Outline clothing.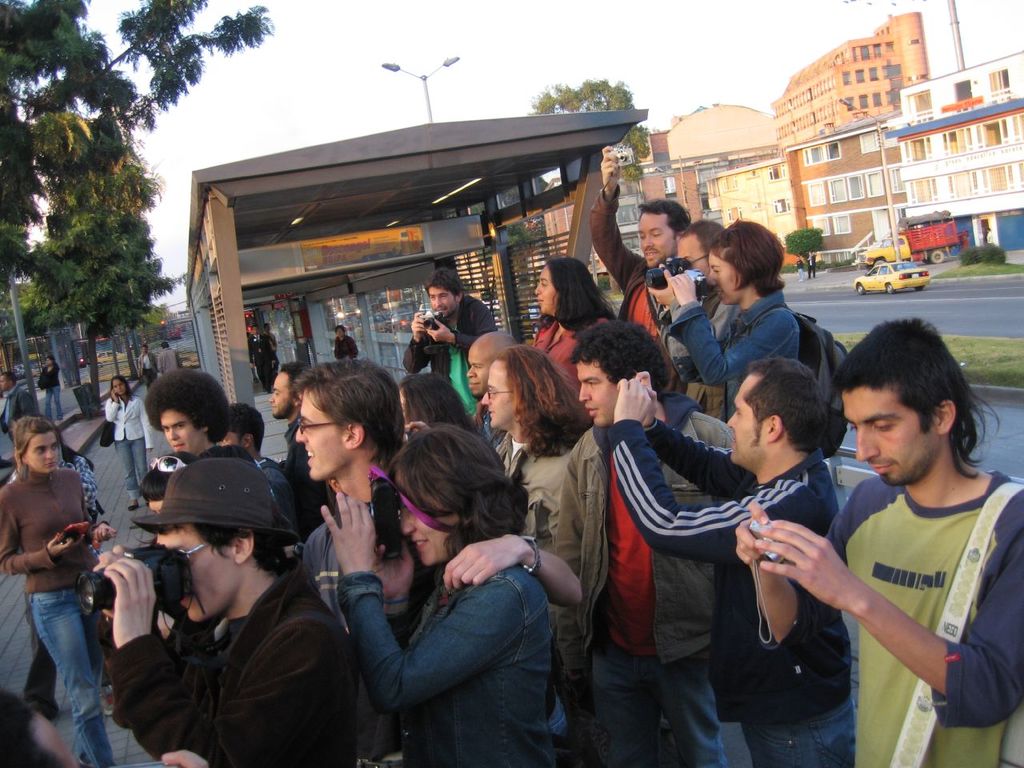
Outline: [x1=812, y1=435, x2=1013, y2=730].
